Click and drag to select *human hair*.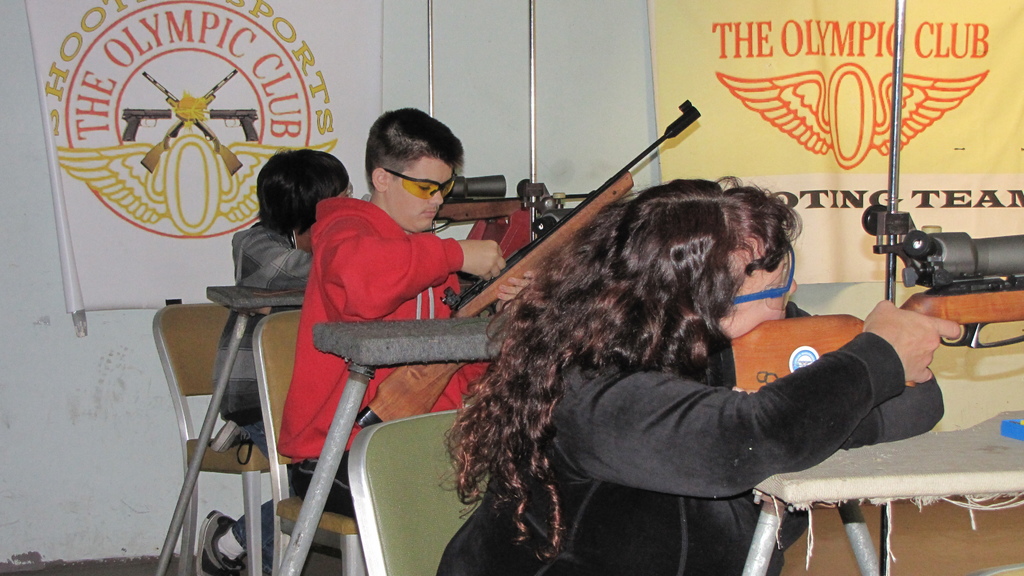
Selection: [x1=445, y1=173, x2=803, y2=566].
